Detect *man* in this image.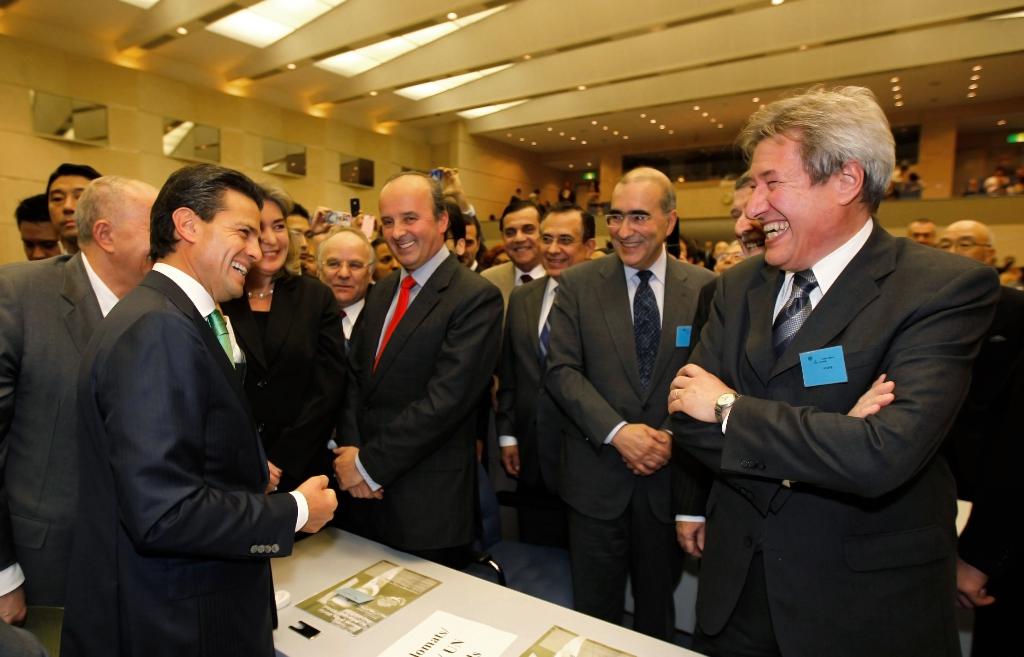
Detection: Rect(908, 216, 936, 240).
